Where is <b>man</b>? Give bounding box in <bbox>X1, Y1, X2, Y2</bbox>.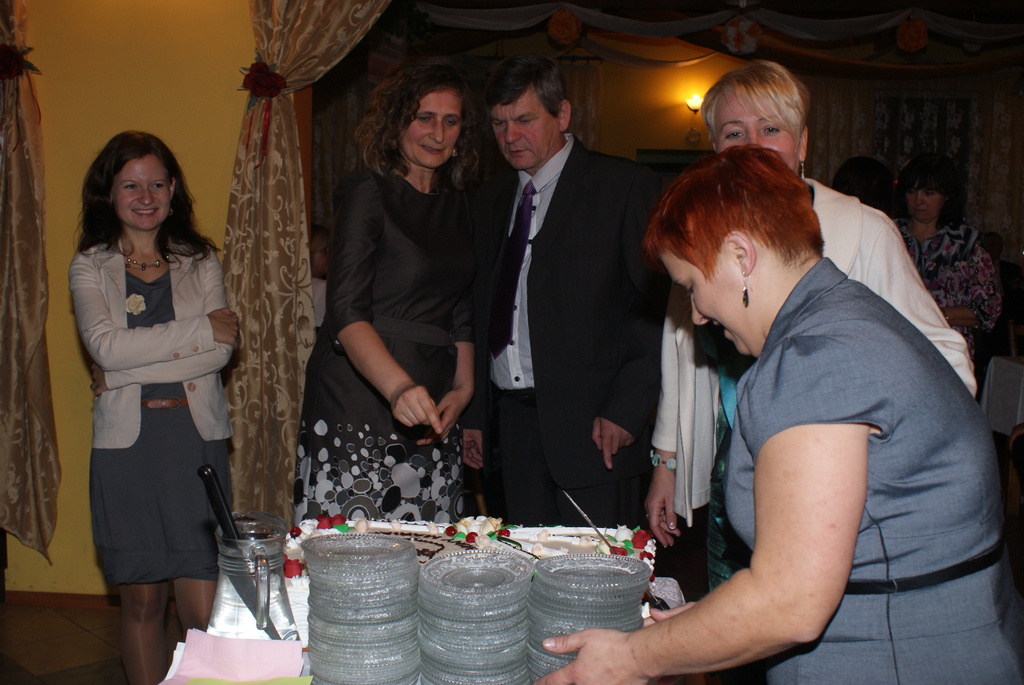
<bbox>456, 47, 667, 535</bbox>.
